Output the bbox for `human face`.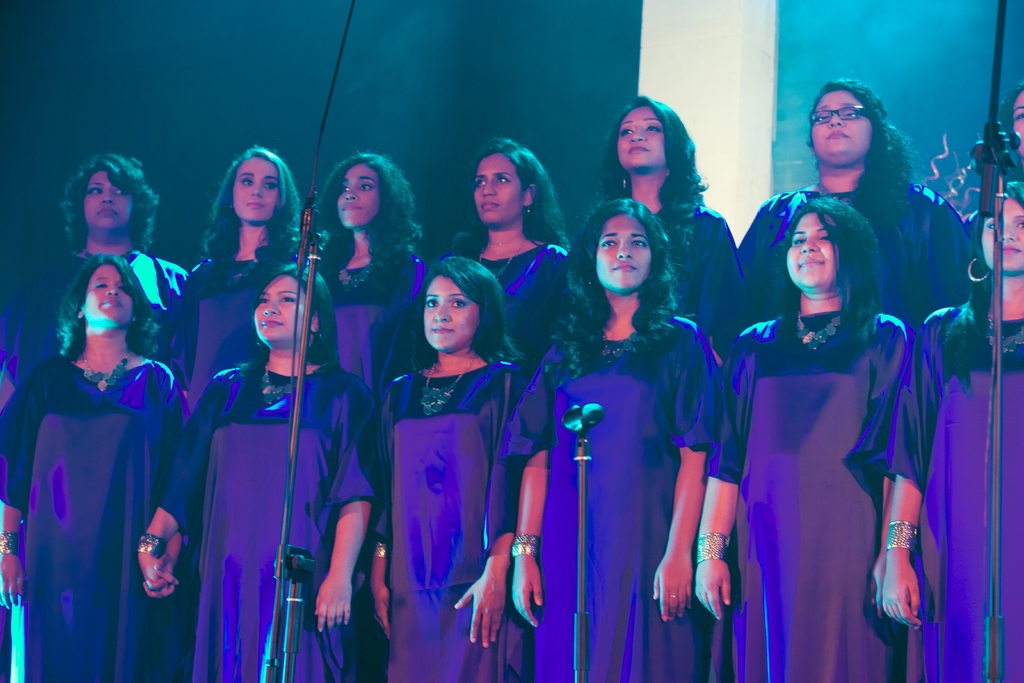
[979, 194, 1023, 269].
